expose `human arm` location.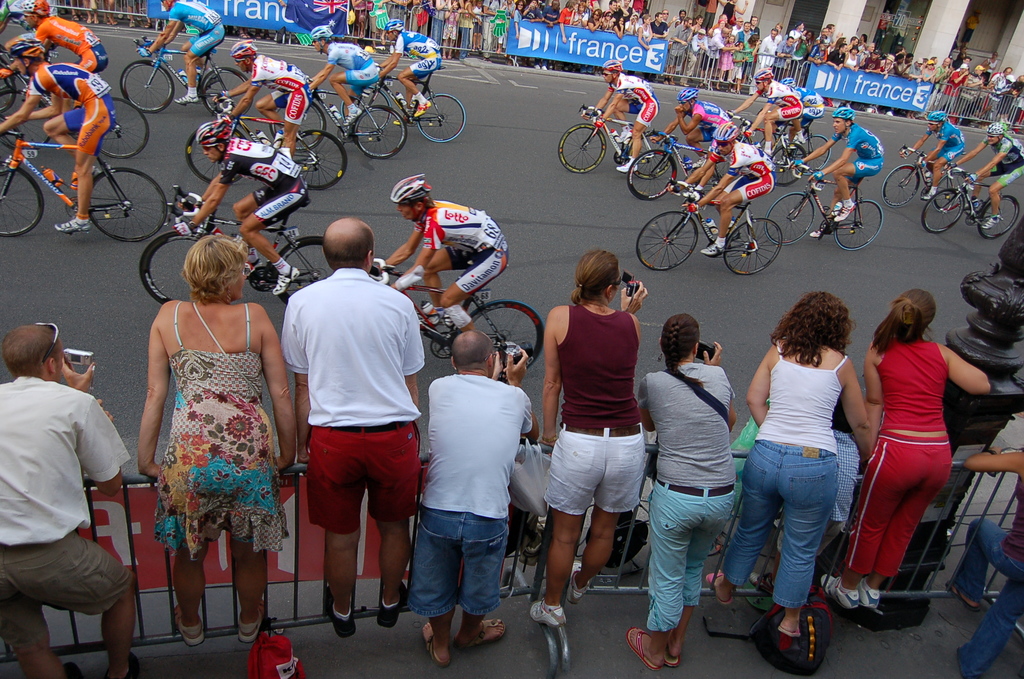
Exposed at 945,137,989,168.
